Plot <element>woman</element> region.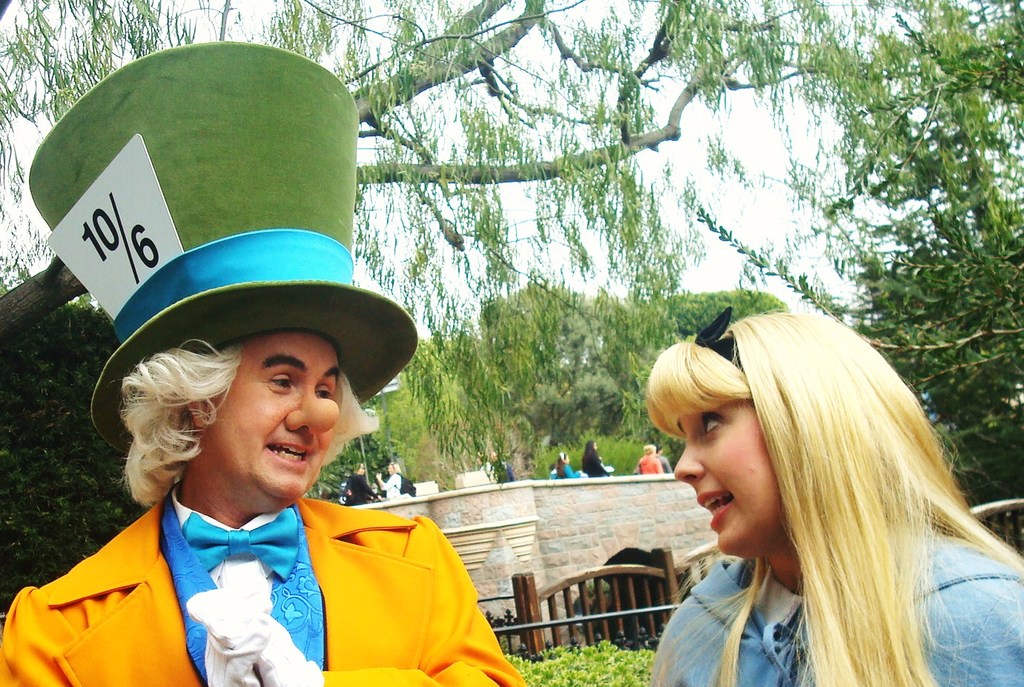
Plotted at 620,306,1002,679.
